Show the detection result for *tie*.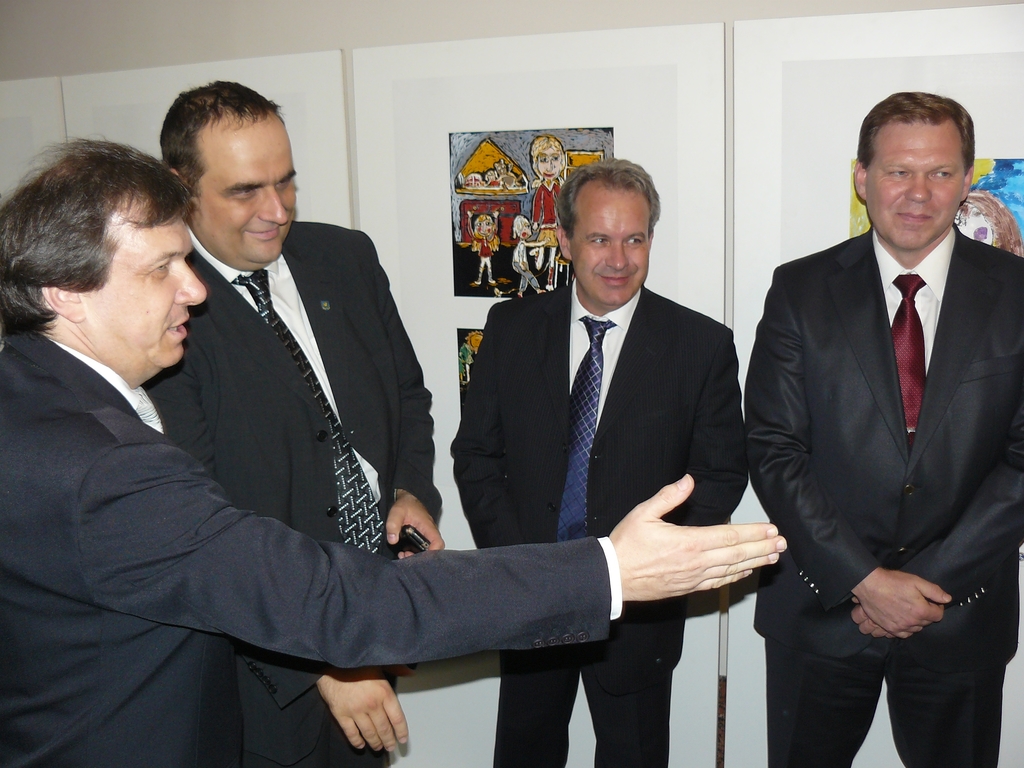
[227, 266, 385, 563].
